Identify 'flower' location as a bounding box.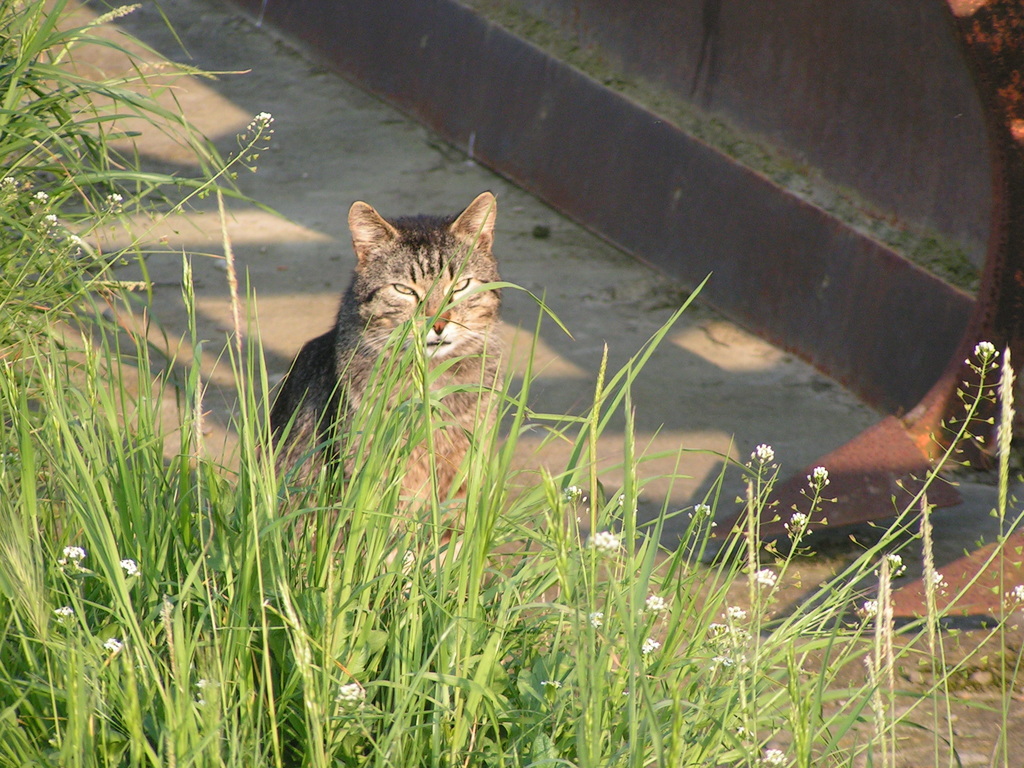
Rect(104, 637, 119, 651).
